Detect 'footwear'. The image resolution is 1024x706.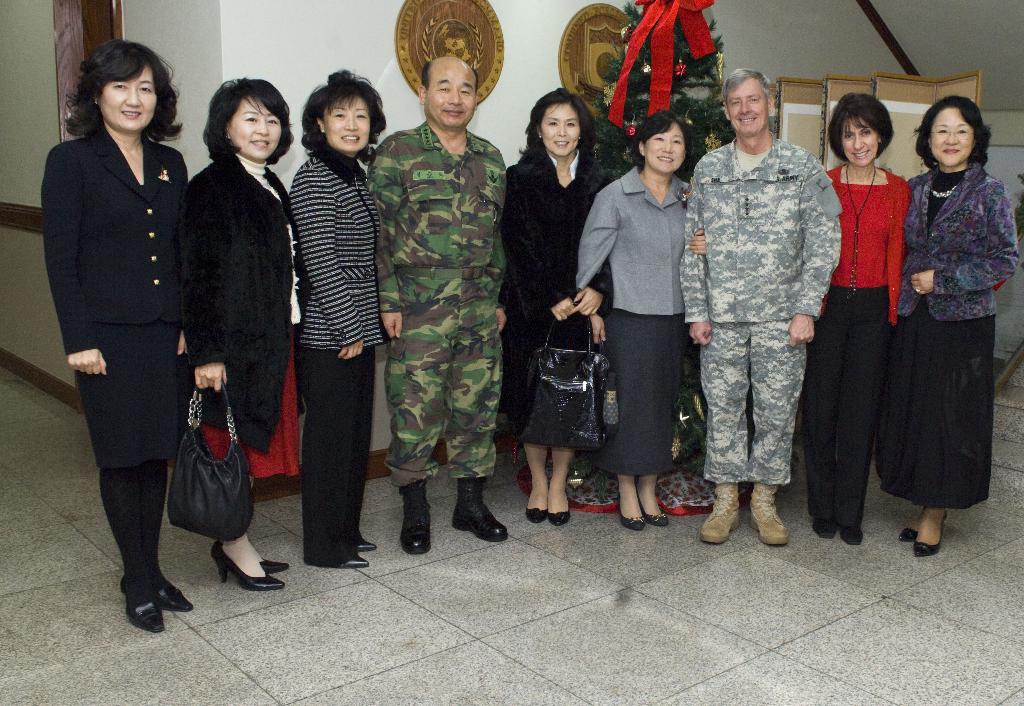
550/508/571/526.
